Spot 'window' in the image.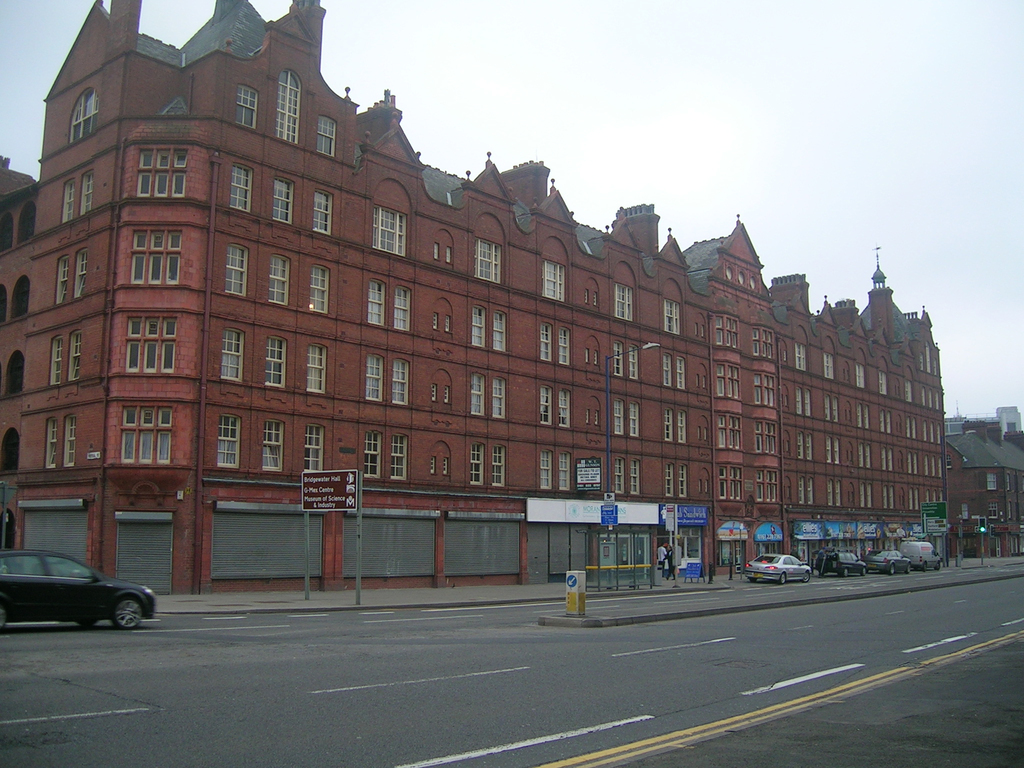
'window' found at <box>72,247,90,299</box>.
